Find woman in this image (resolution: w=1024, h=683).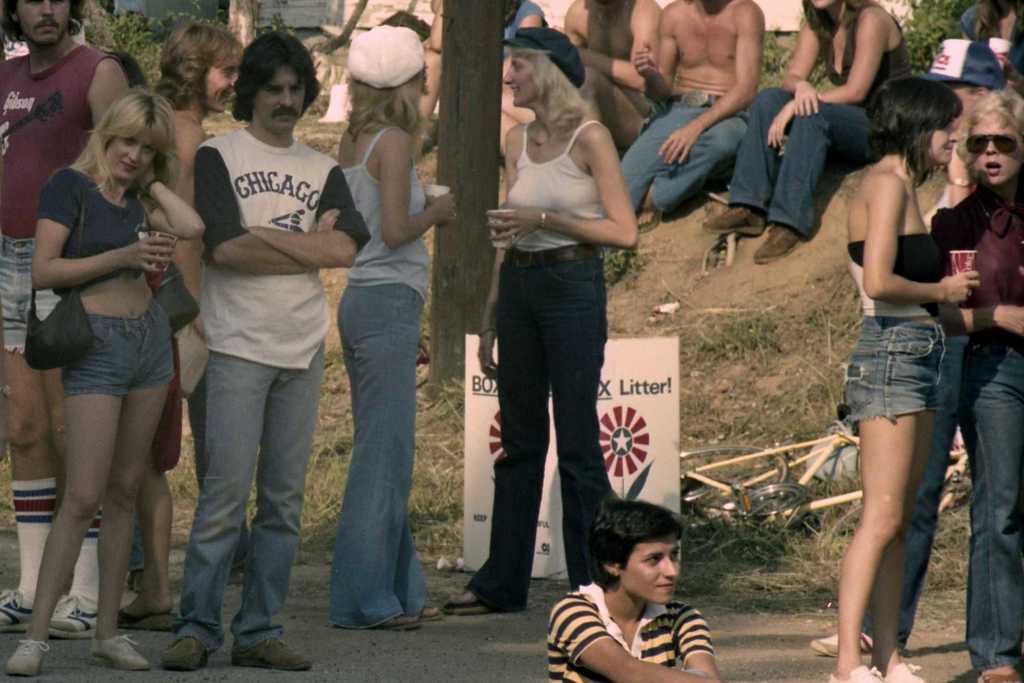
x1=865, y1=81, x2=1023, y2=682.
